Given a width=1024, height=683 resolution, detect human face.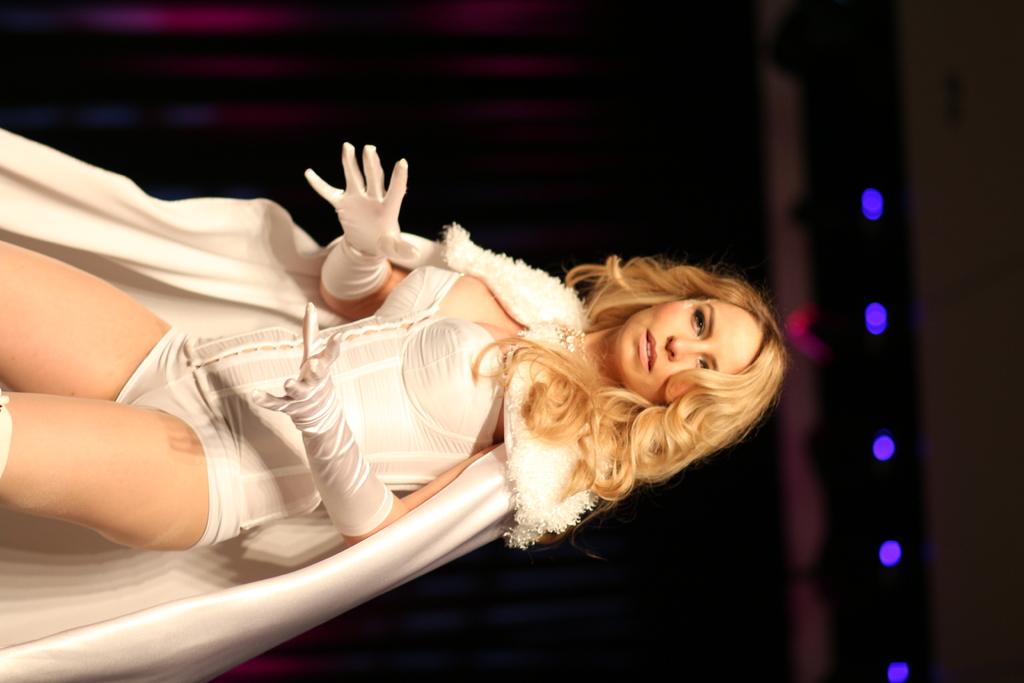
616, 298, 761, 404.
